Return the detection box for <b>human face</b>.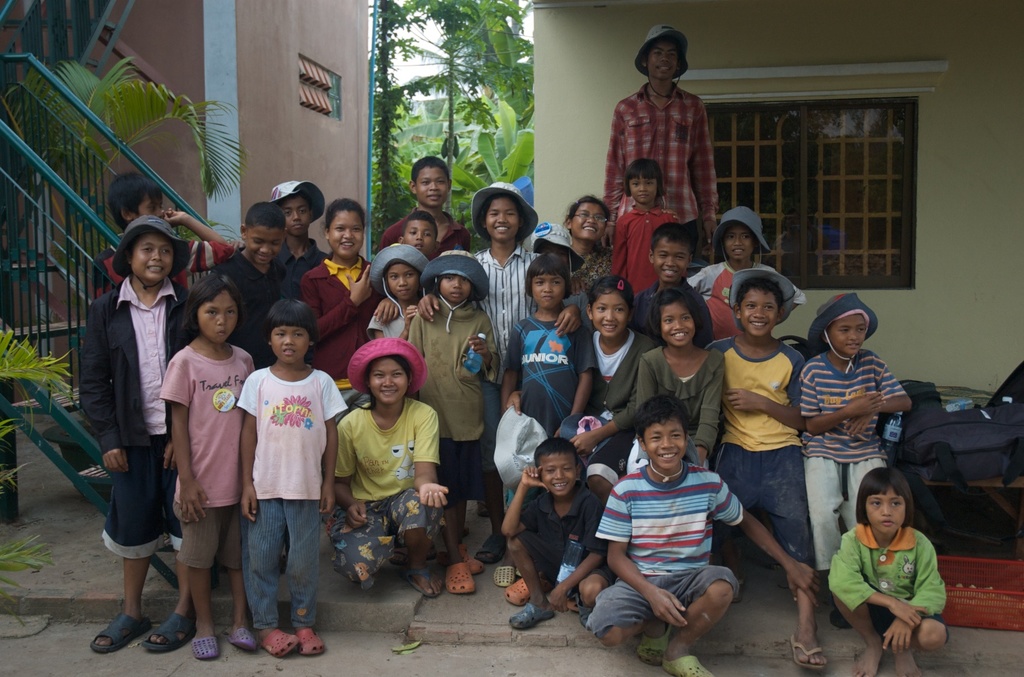
bbox=(406, 219, 435, 255).
